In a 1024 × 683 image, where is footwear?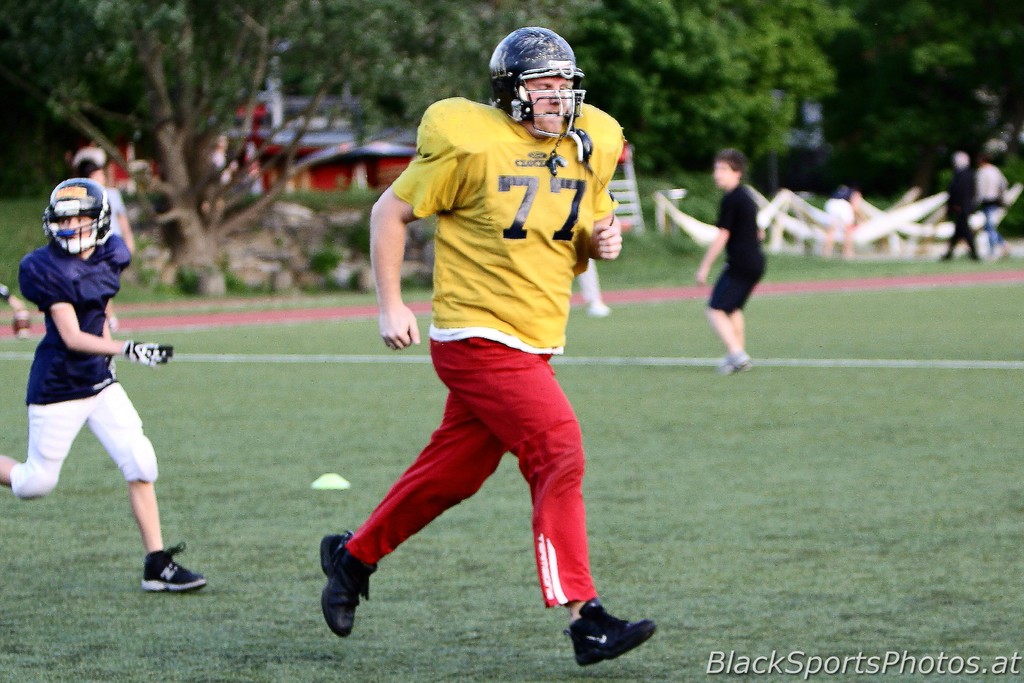
<region>989, 250, 1003, 258</region>.
